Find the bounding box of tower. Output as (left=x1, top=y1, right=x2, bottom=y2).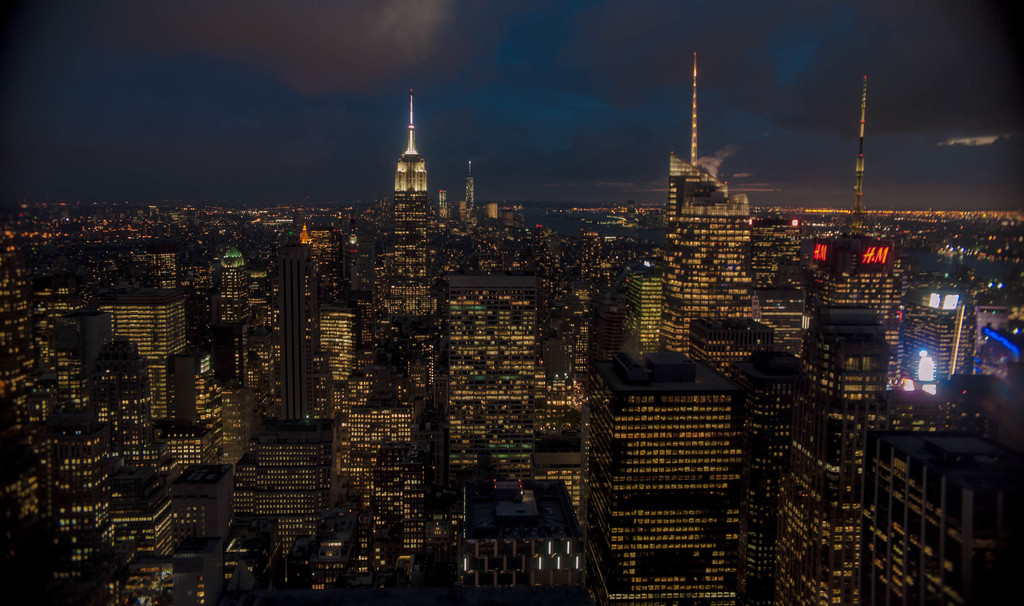
(left=332, top=365, right=419, bottom=493).
